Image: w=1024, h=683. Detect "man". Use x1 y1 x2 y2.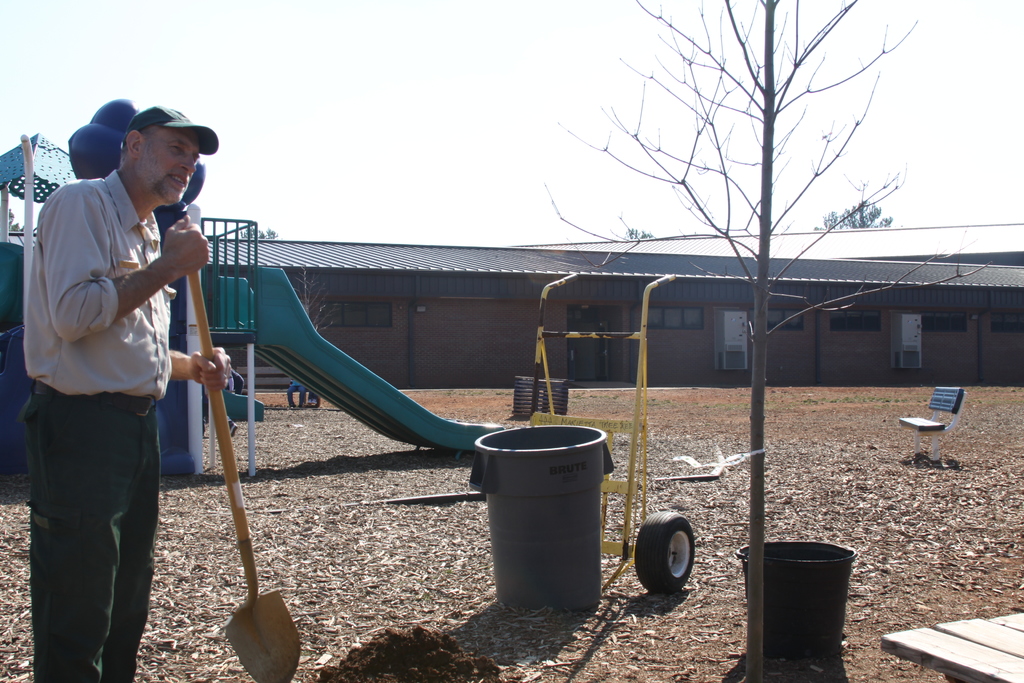
22 102 210 653.
